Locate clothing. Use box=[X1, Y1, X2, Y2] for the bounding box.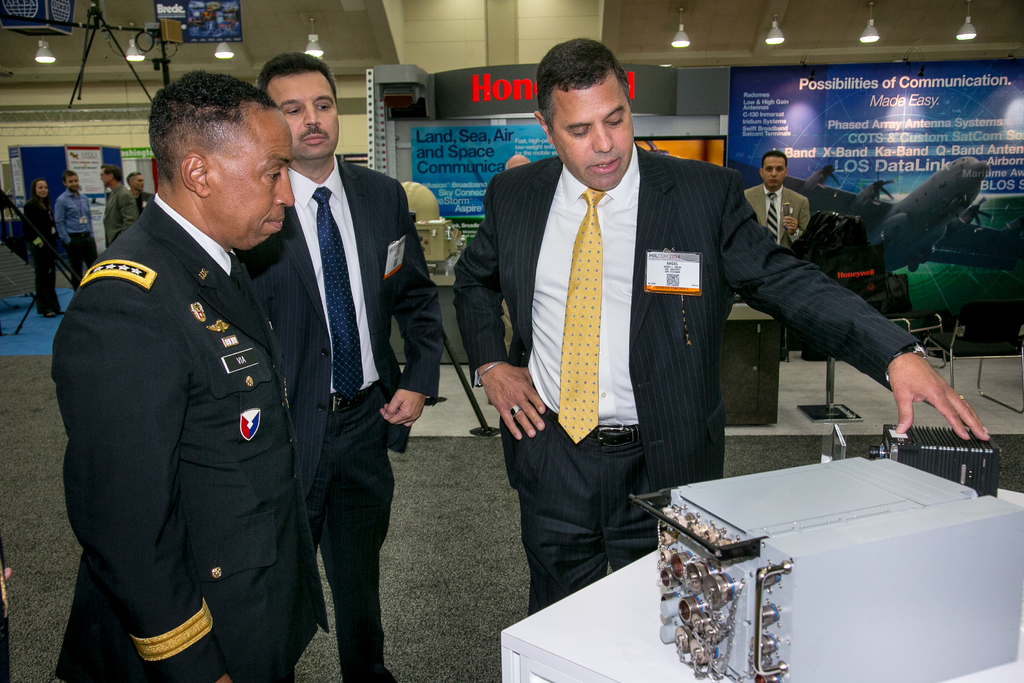
box=[53, 185, 93, 283].
